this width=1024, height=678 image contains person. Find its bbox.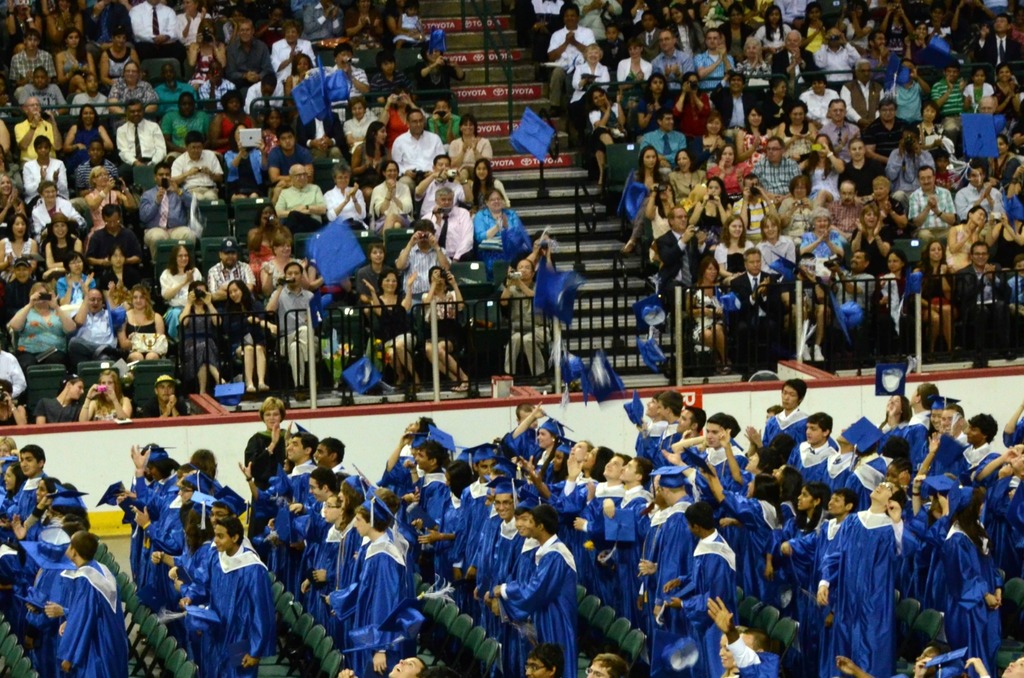
[804,68,838,117].
